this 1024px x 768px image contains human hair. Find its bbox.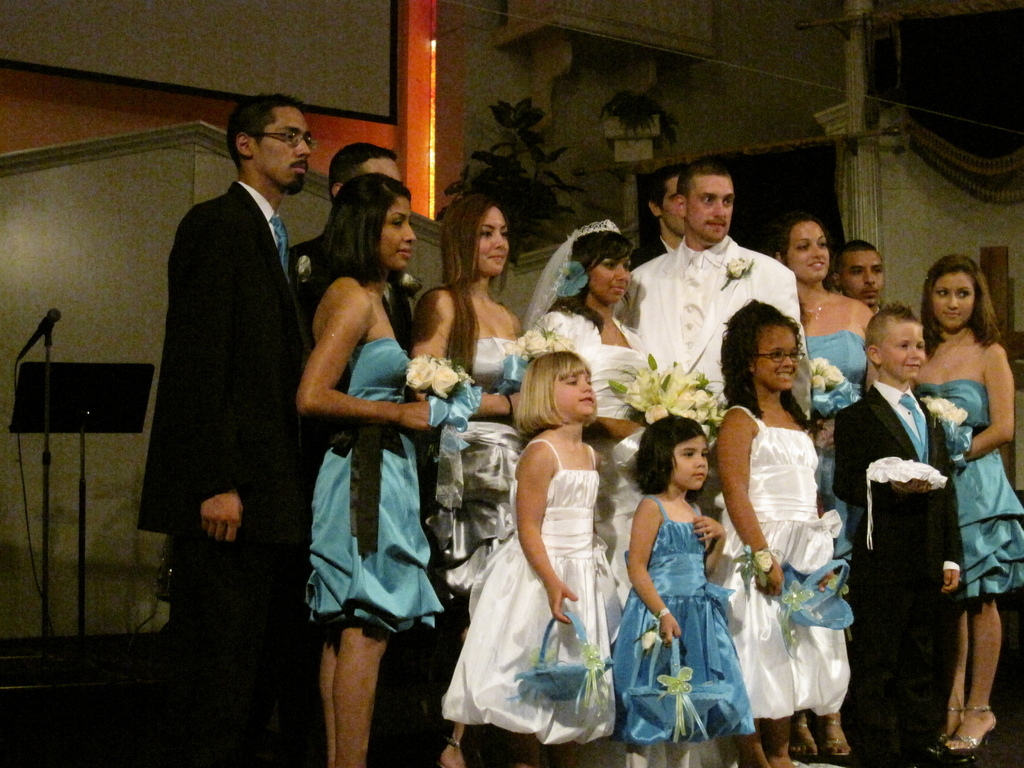
{"x1": 726, "y1": 291, "x2": 791, "y2": 412}.
